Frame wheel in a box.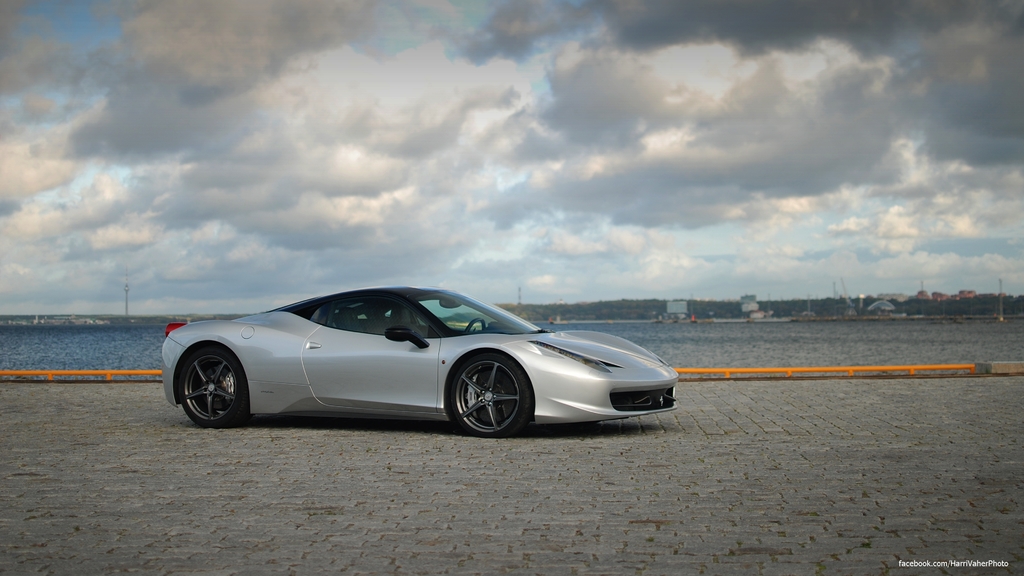
(174,340,259,425).
